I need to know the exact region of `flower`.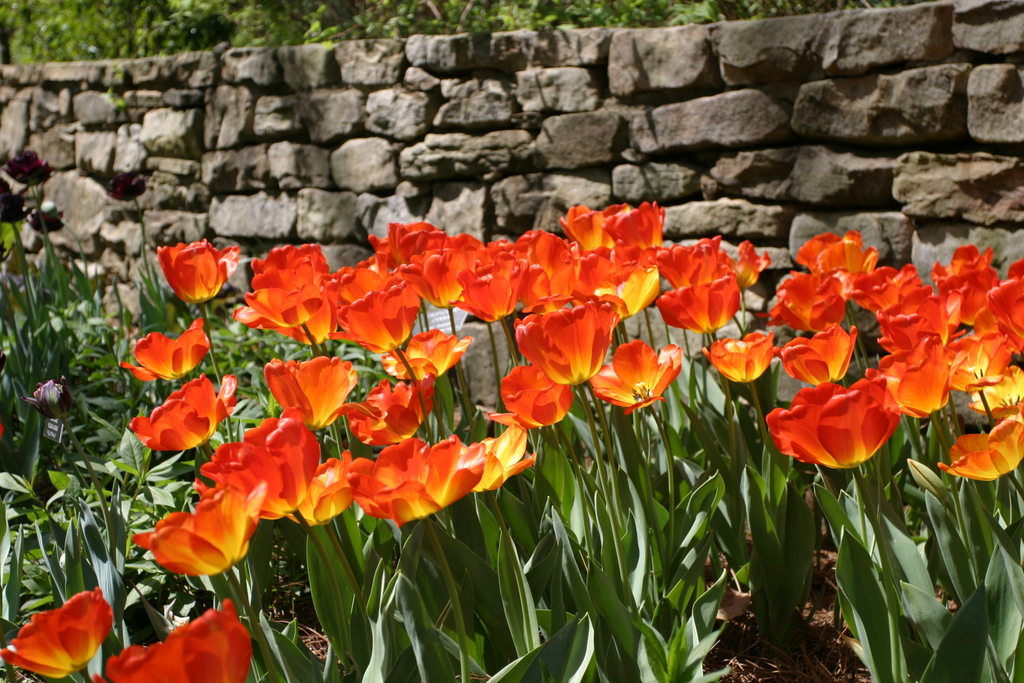
Region: [125,372,236,451].
